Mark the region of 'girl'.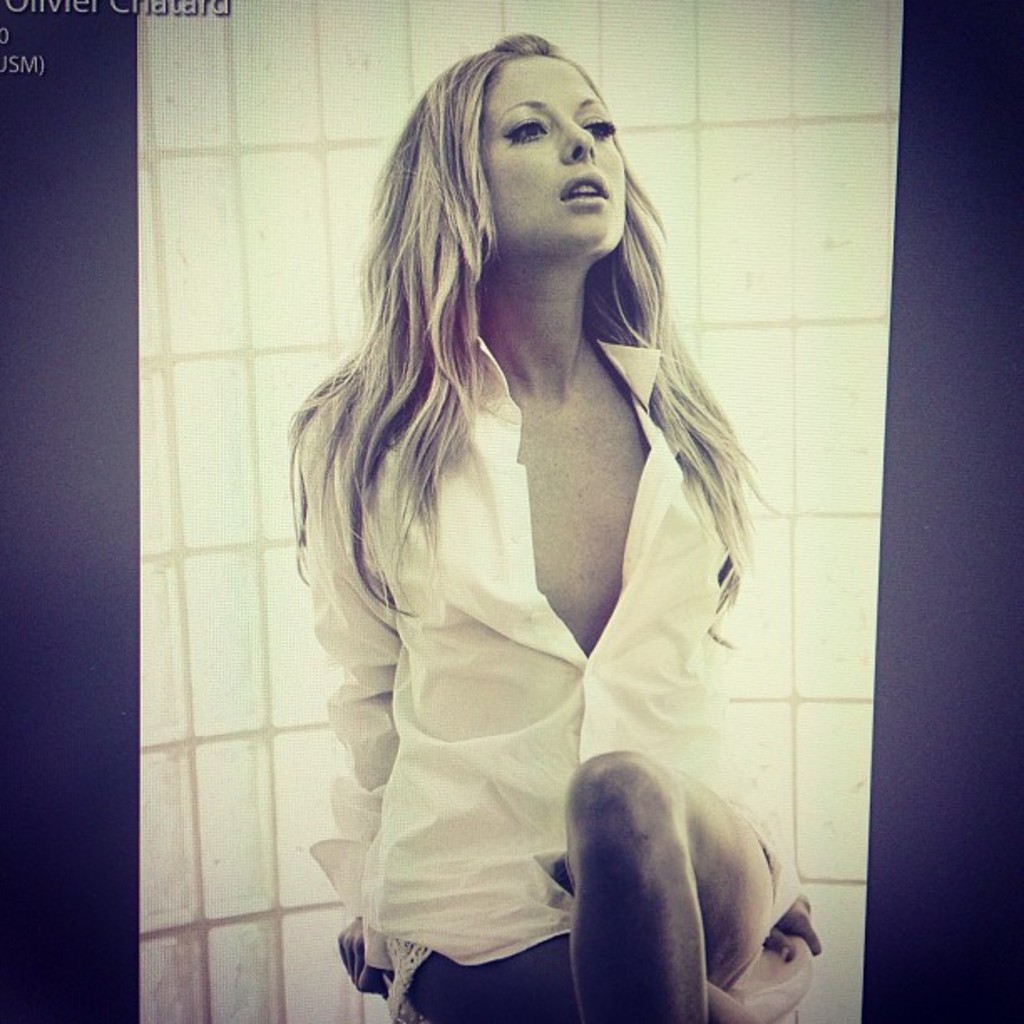
Region: (x1=284, y1=37, x2=823, y2=1022).
